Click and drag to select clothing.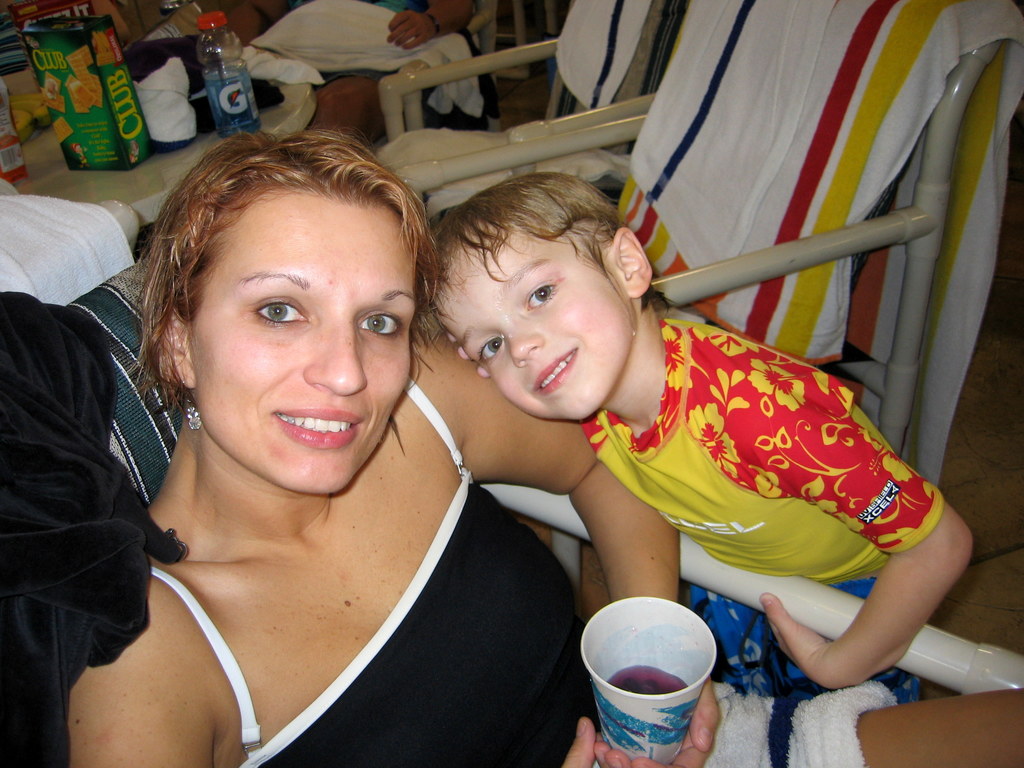
Selection: x1=225, y1=371, x2=893, y2=767.
